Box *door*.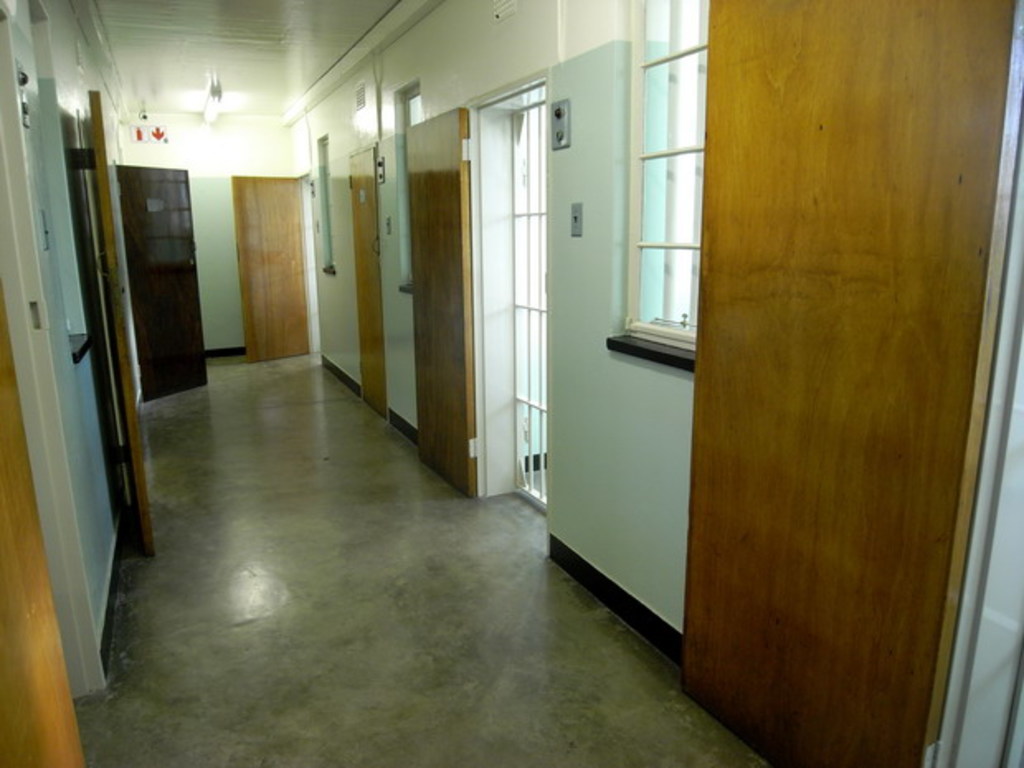
locate(78, 83, 162, 557).
